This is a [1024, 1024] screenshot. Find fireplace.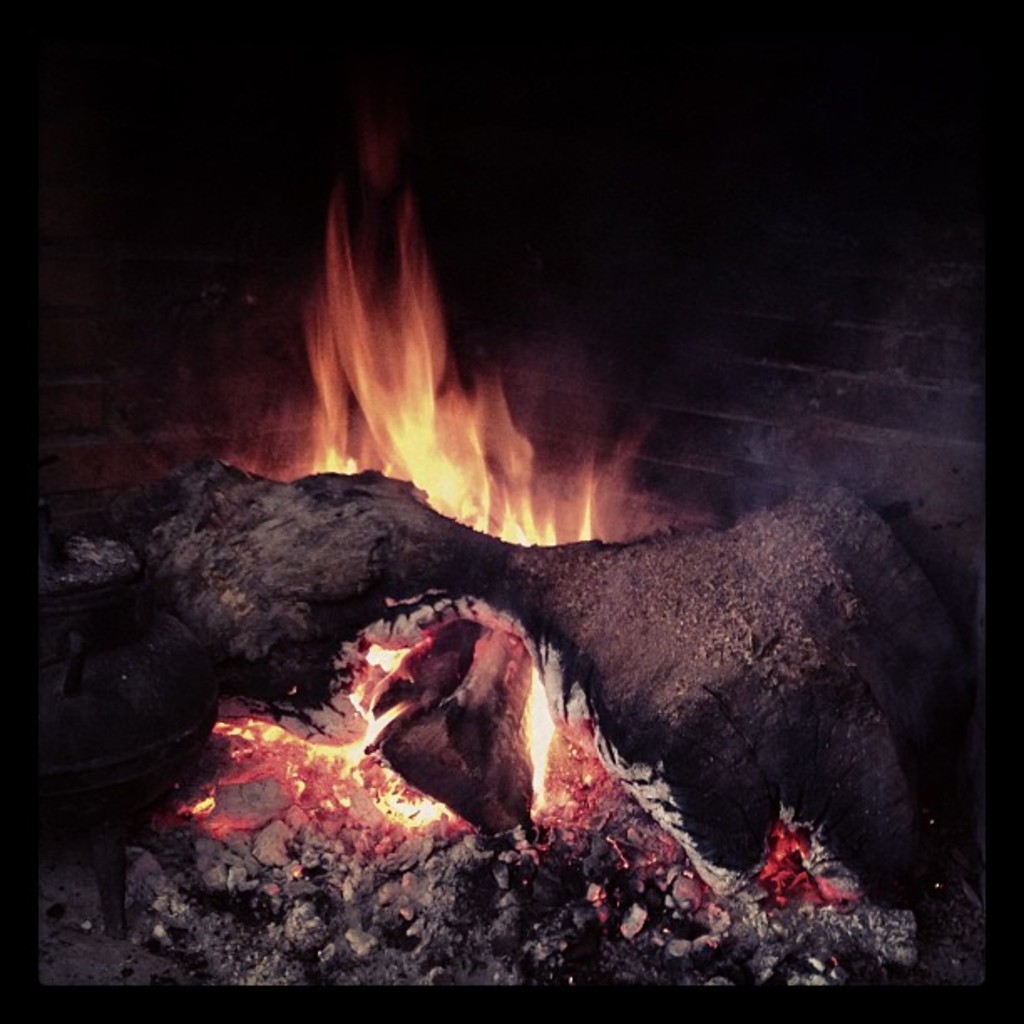
Bounding box: region(0, 0, 1022, 1022).
